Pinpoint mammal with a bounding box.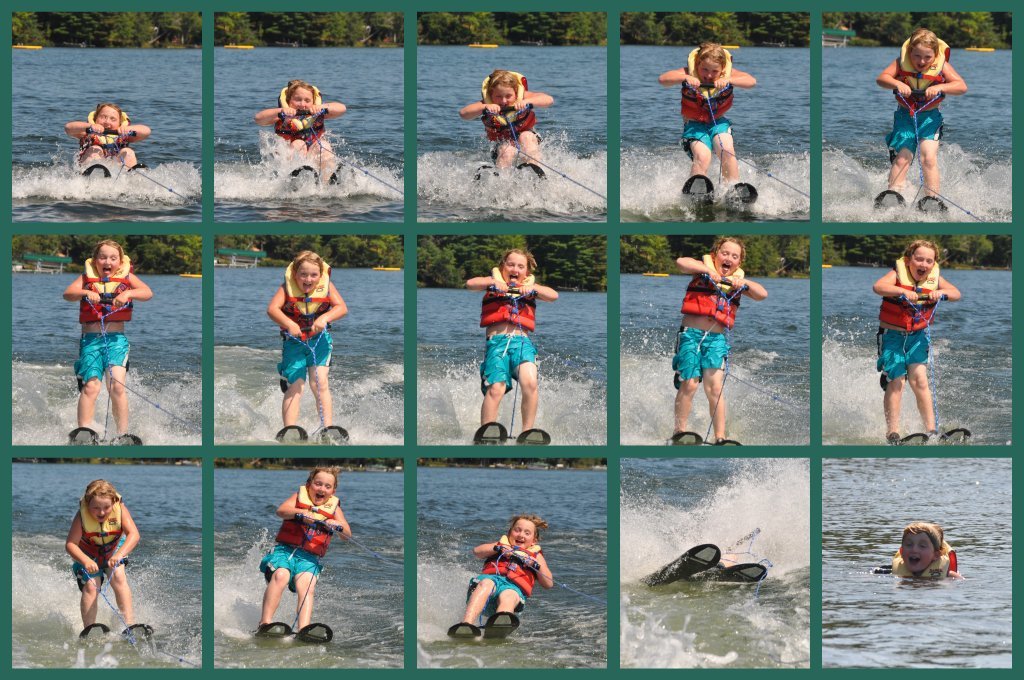
<bbox>467, 246, 557, 446</bbox>.
